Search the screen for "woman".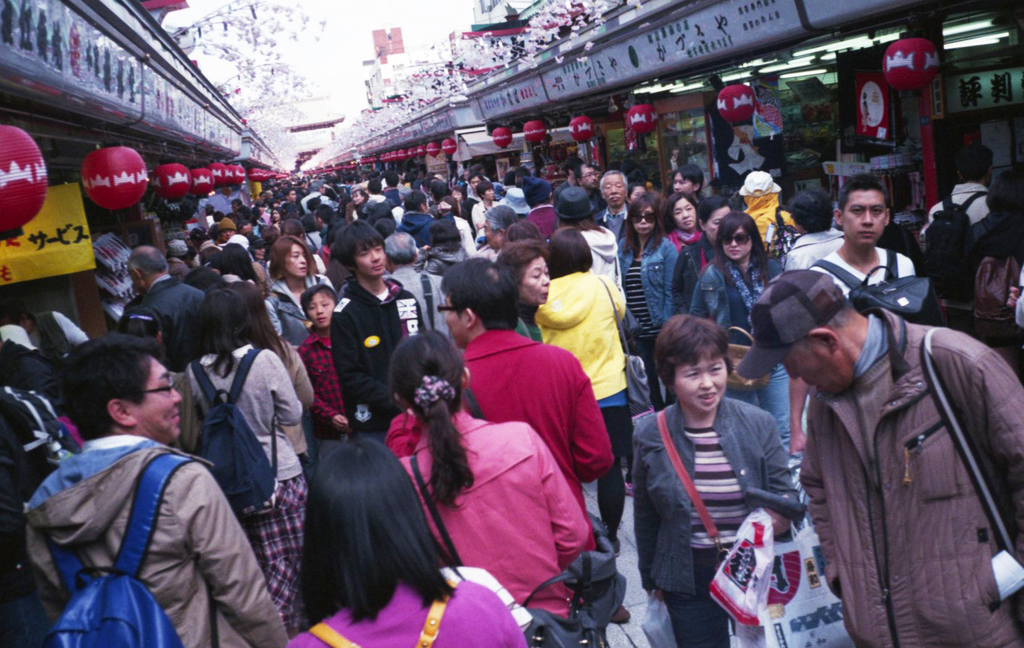
Found at <bbox>173, 279, 293, 578</bbox>.
